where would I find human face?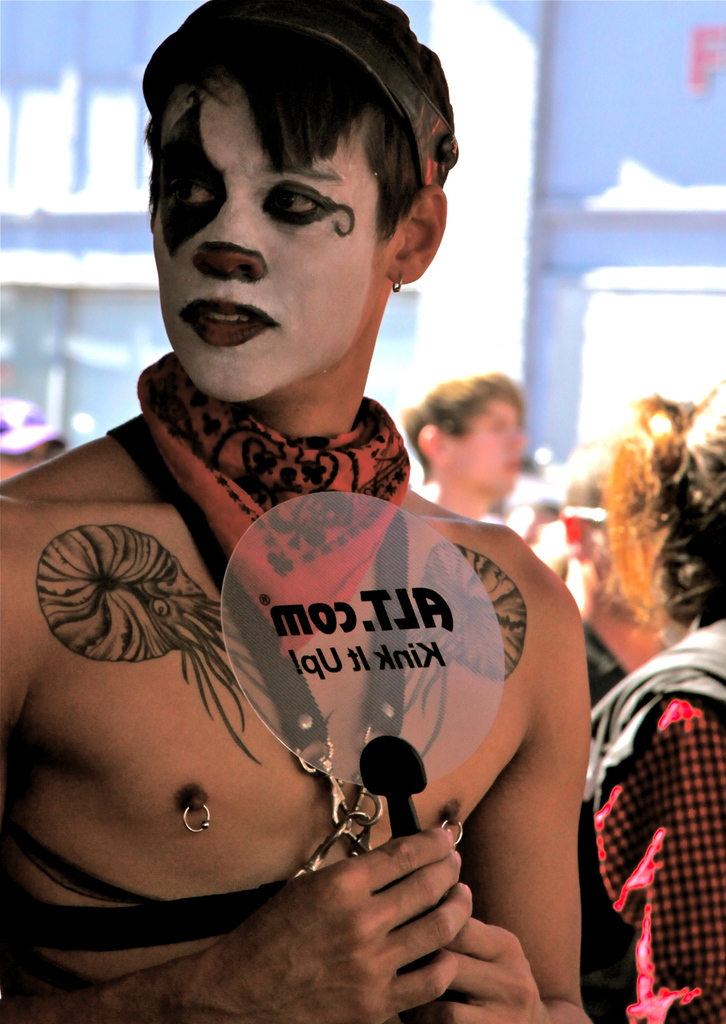
At {"left": 151, "top": 76, "right": 398, "bottom": 402}.
